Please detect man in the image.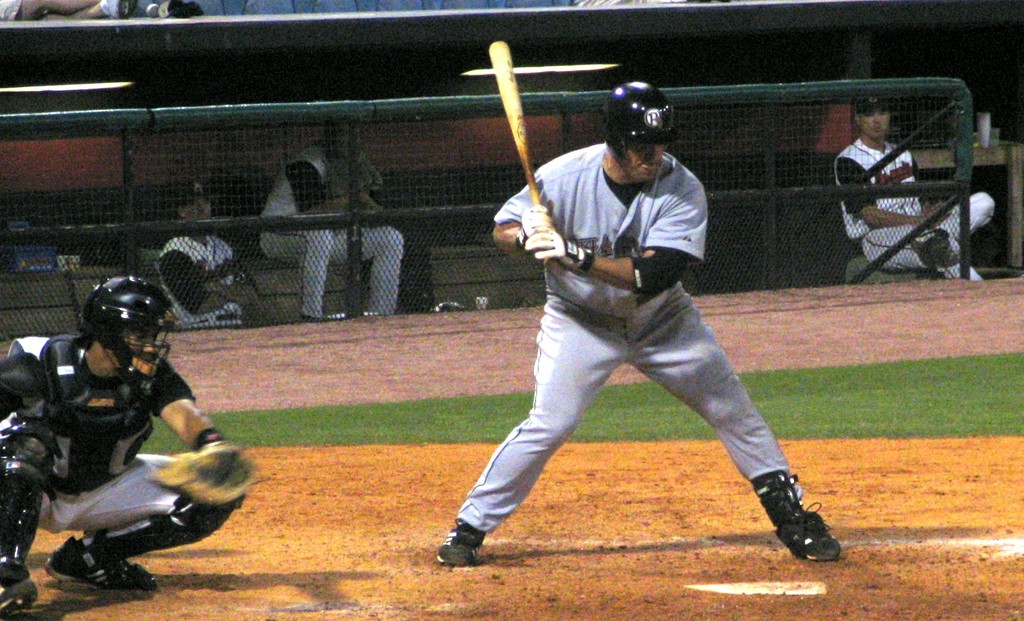
bbox=(442, 74, 840, 563).
